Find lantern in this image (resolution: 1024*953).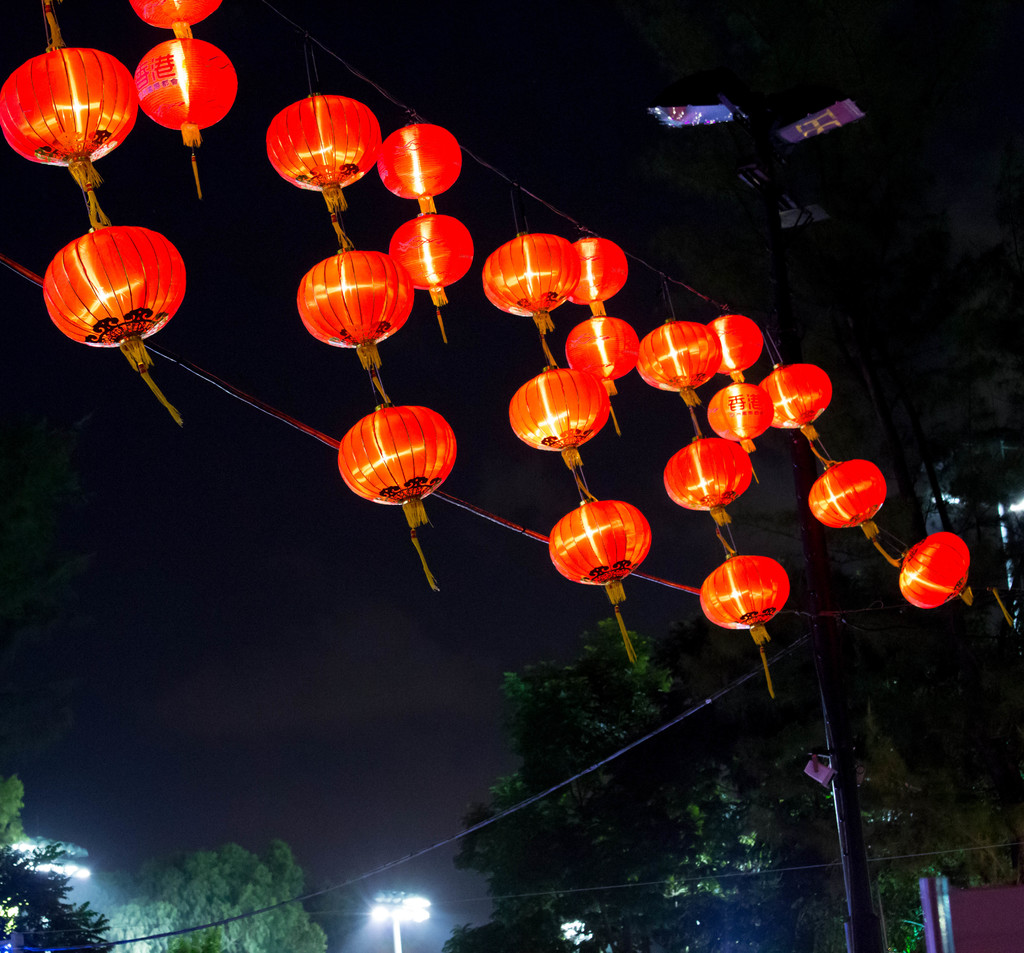
899 531 971 611.
